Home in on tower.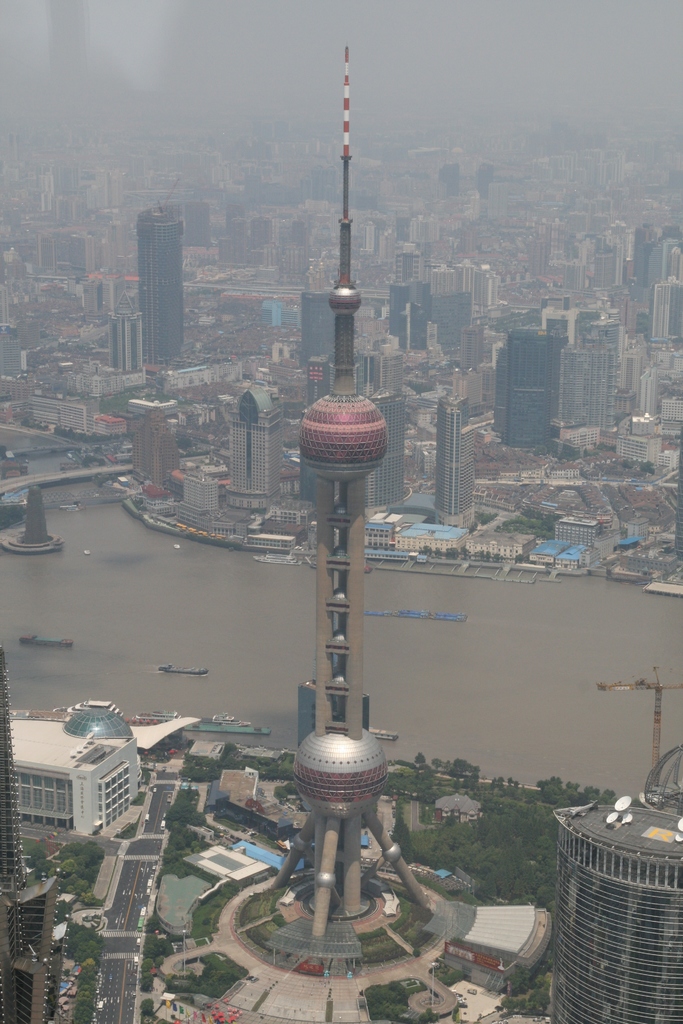
Homed in at bbox=(46, 197, 81, 227).
